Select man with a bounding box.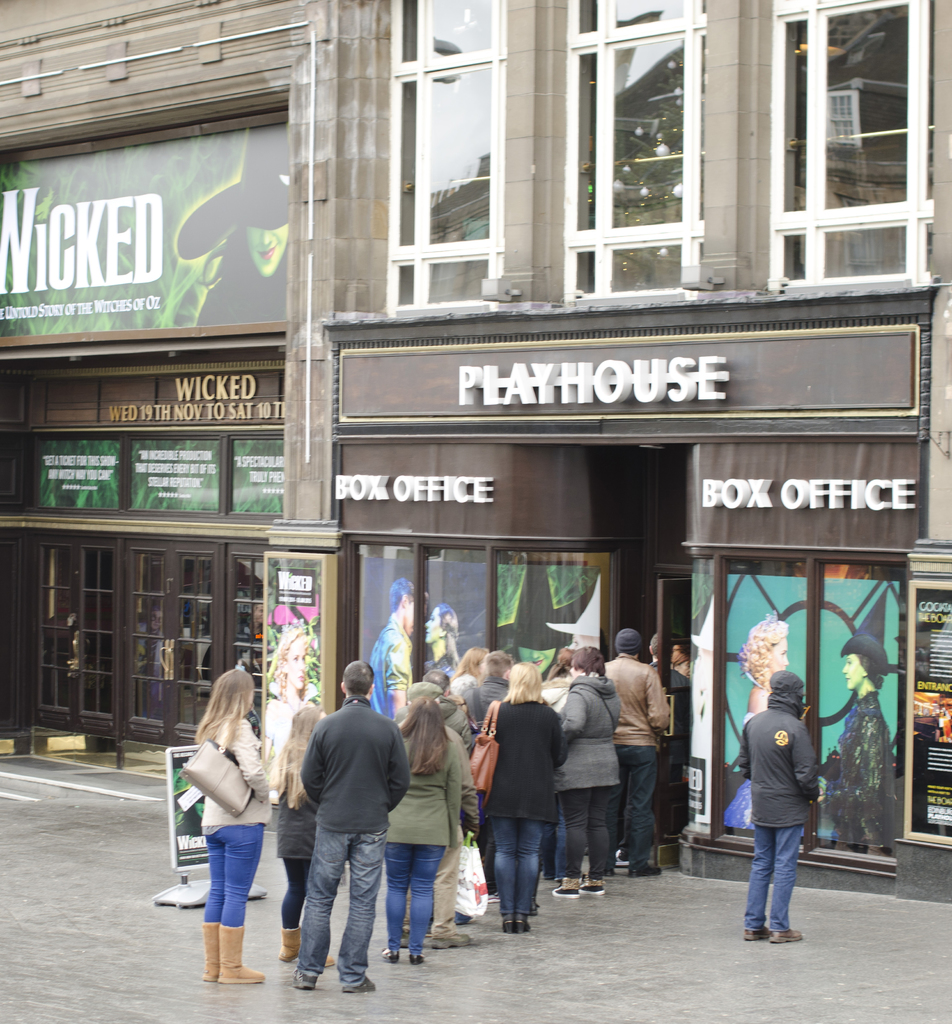
(367,576,424,723).
